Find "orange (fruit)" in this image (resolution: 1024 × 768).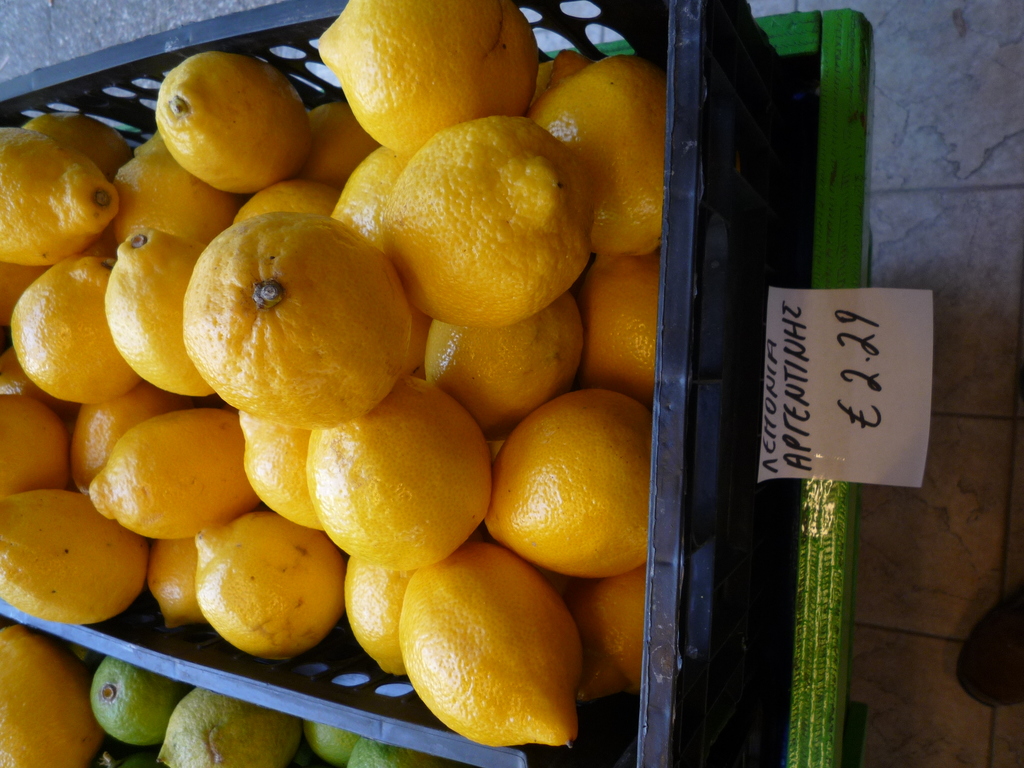
[x1=123, y1=137, x2=230, y2=235].
